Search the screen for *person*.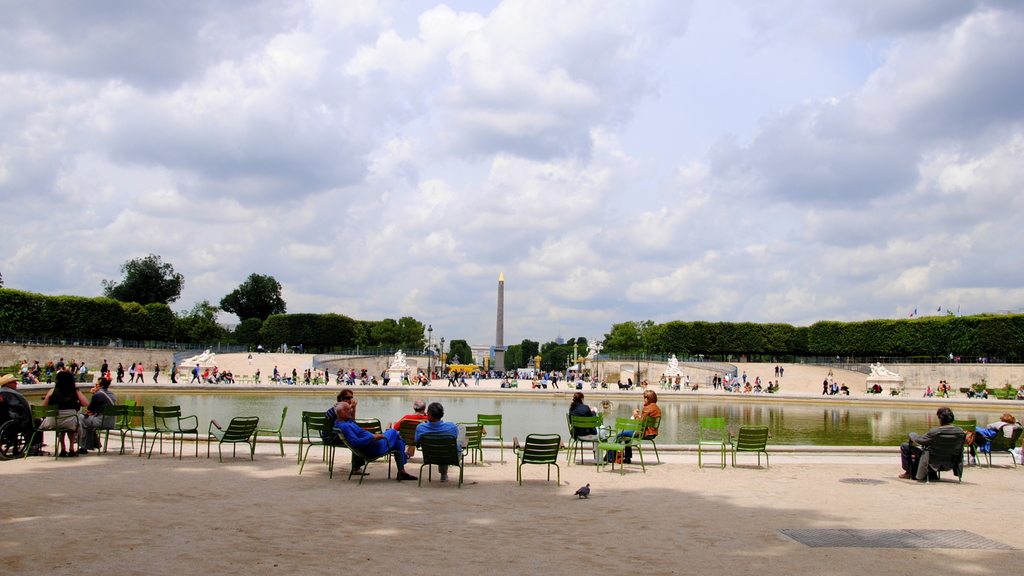
Found at left=416, top=369, right=429, bottom=387.
